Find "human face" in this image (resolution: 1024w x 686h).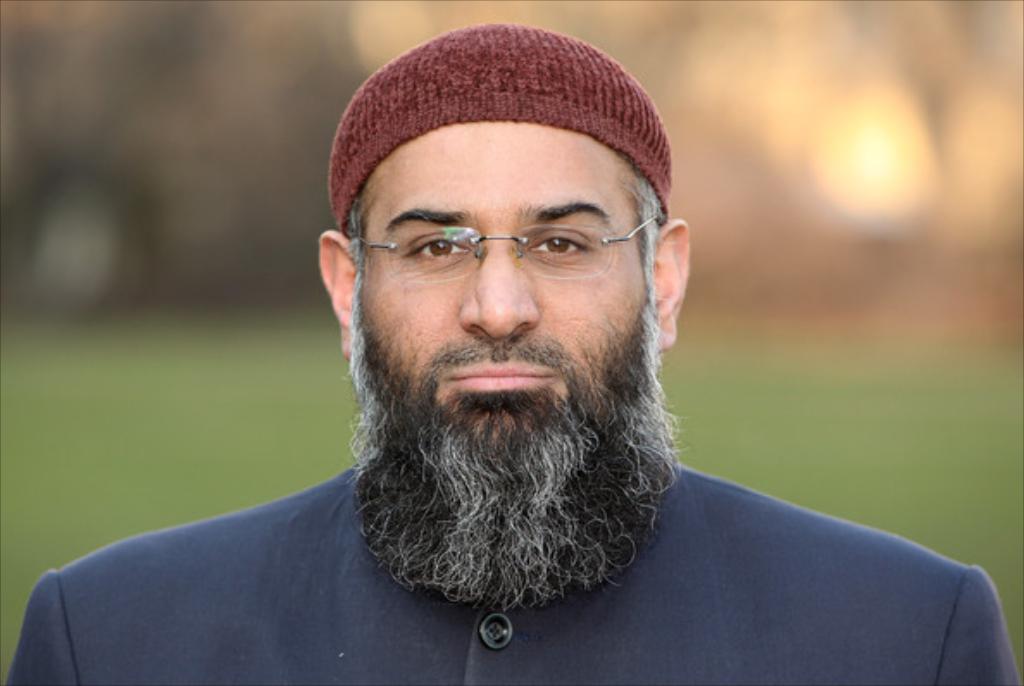
(x1=353, y1=129, x2=653, y2=474).
